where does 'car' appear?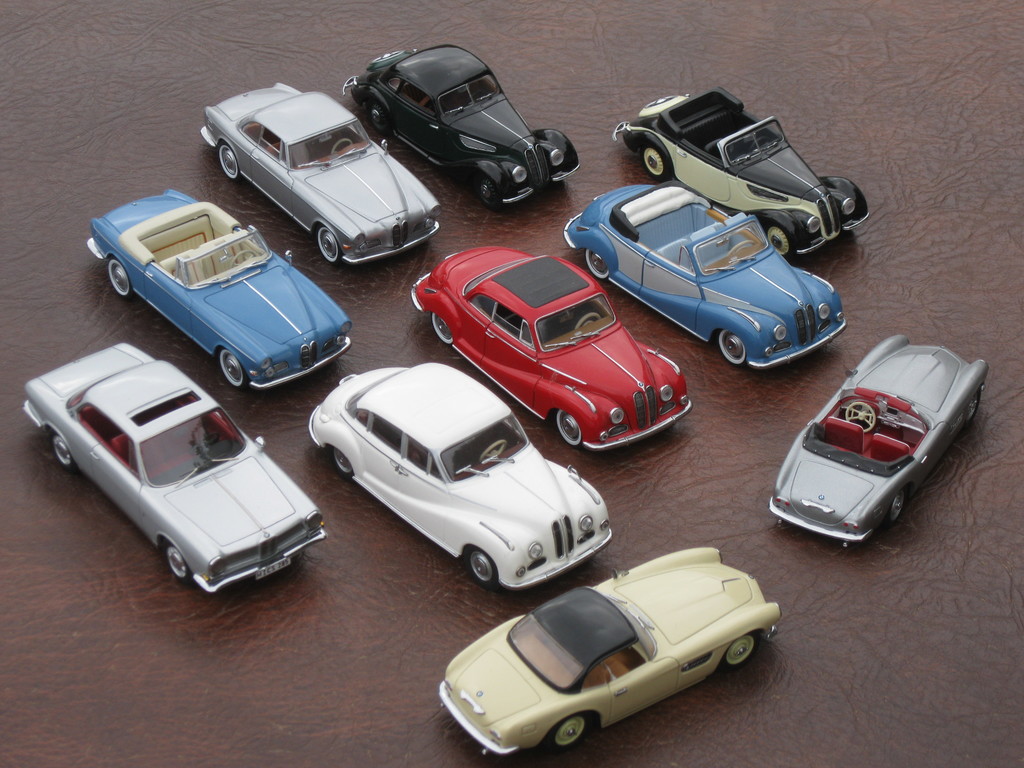
Appears at <region>412, 246, 694, 452</region>.
